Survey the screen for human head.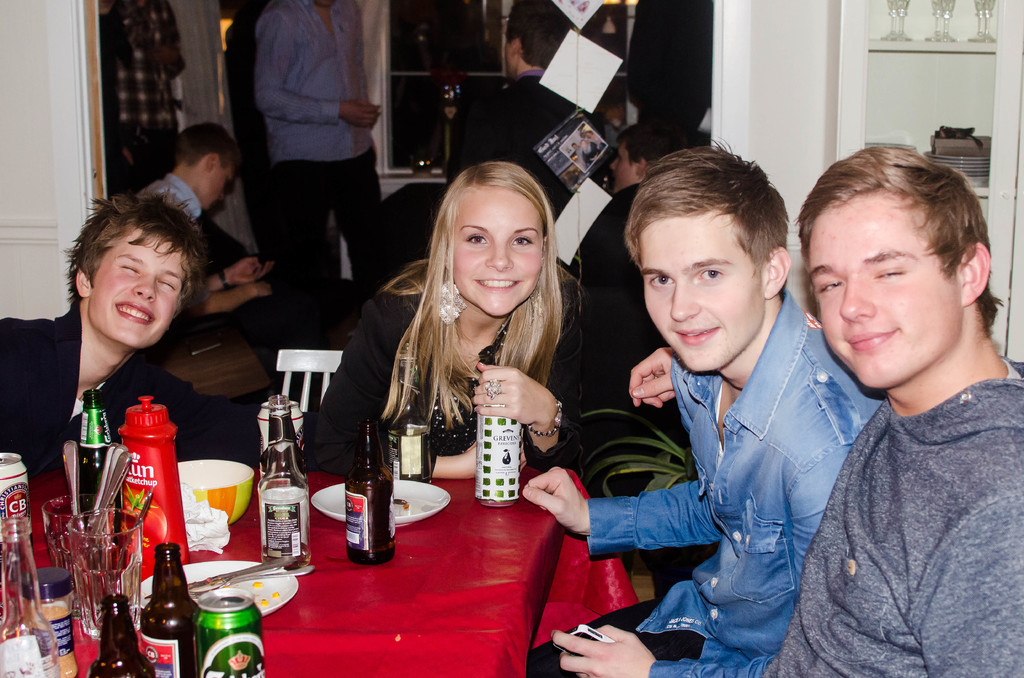
Survey found: left=426, top=160, right=560, bottom=318.
